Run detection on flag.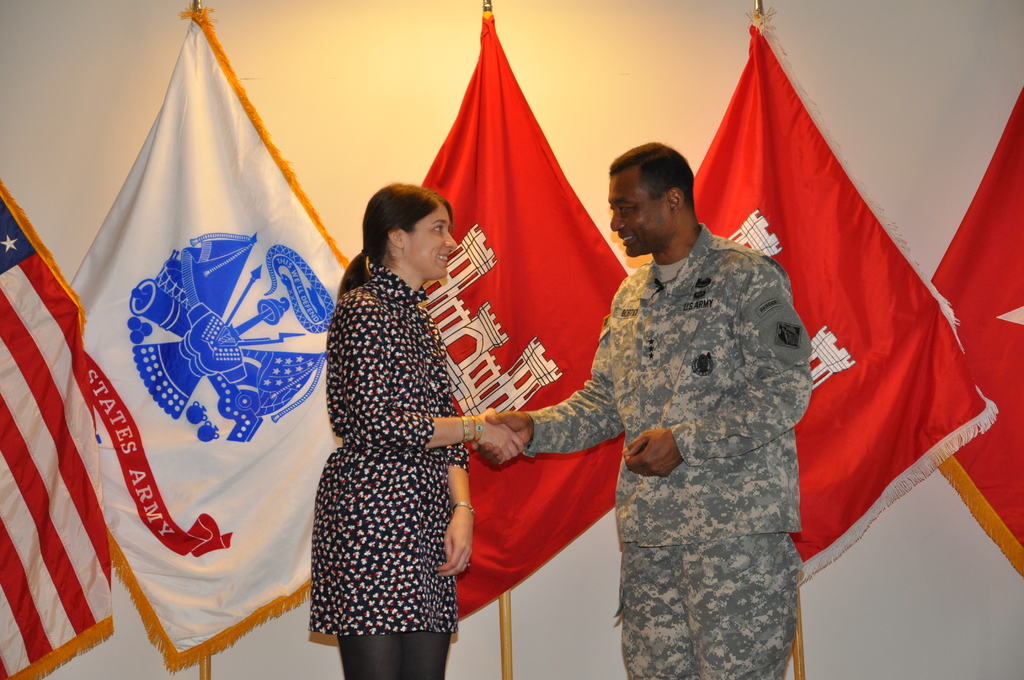
Result: {"left": 53, "top": 0, "right": 361, "bottom": 679}.
